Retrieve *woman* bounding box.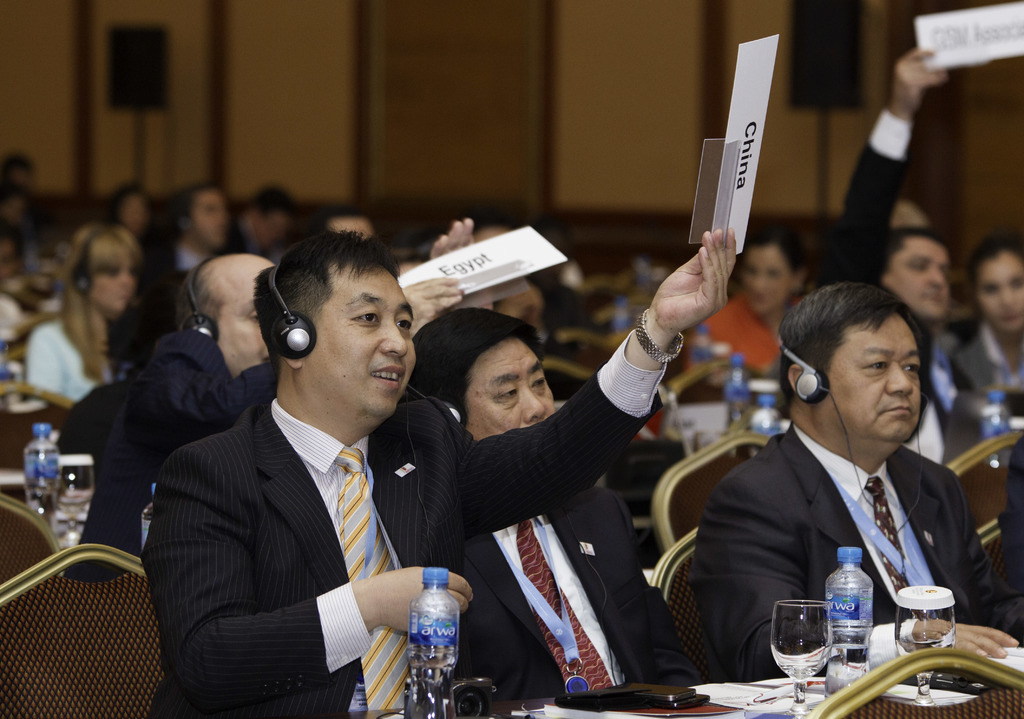
Bounding box: <bbox>936, 231, 1023, 399</bbox>.
